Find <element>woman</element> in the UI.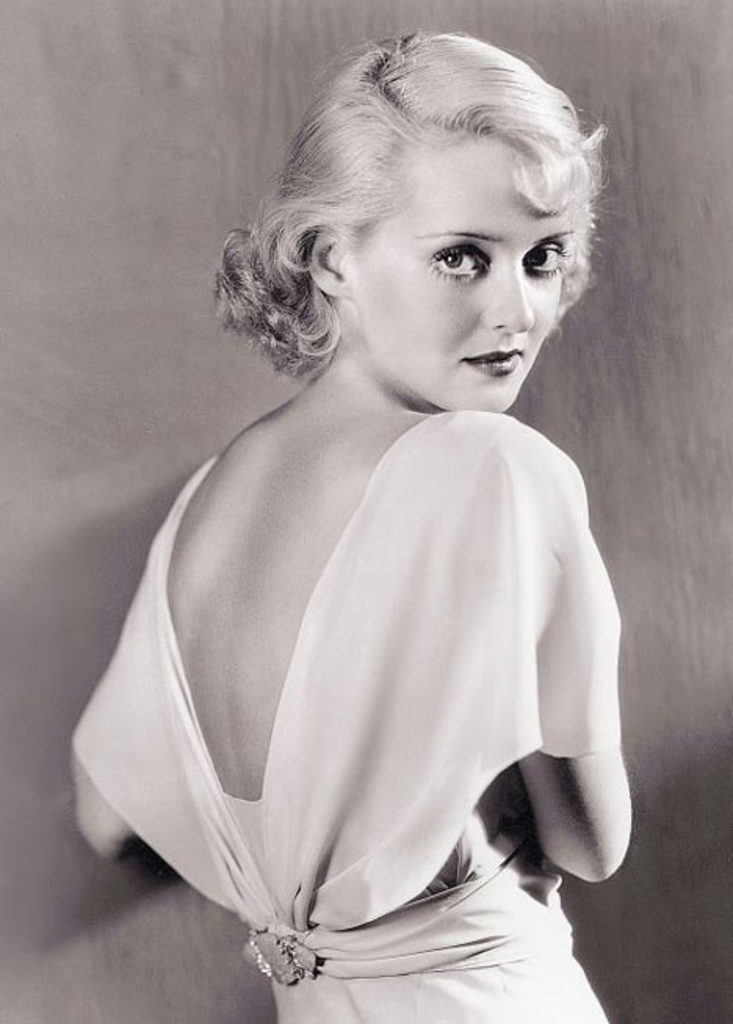
UI element at 78,28,634,1022.
